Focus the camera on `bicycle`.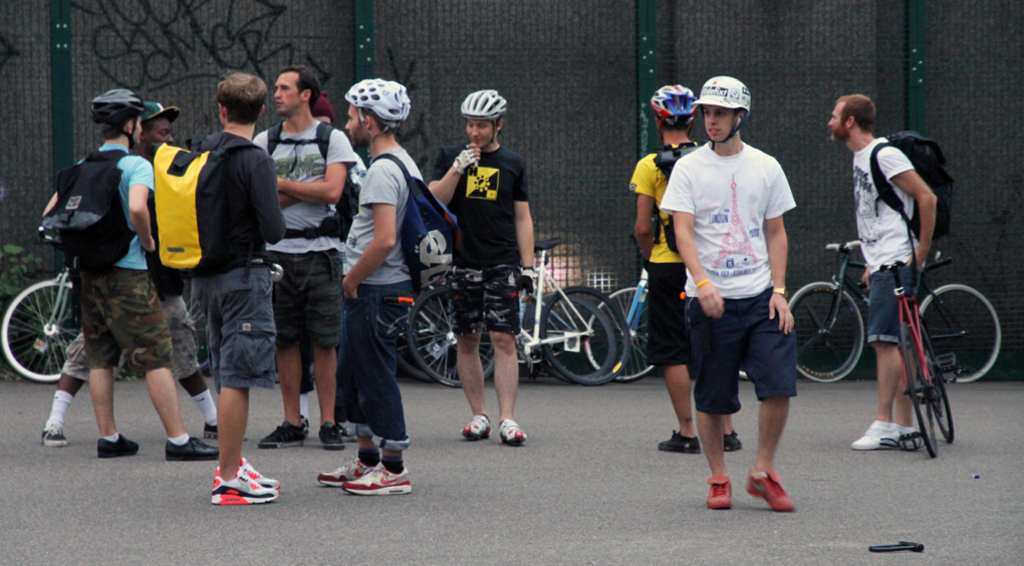
Focus region: locate(381, 292, 435, 347).
